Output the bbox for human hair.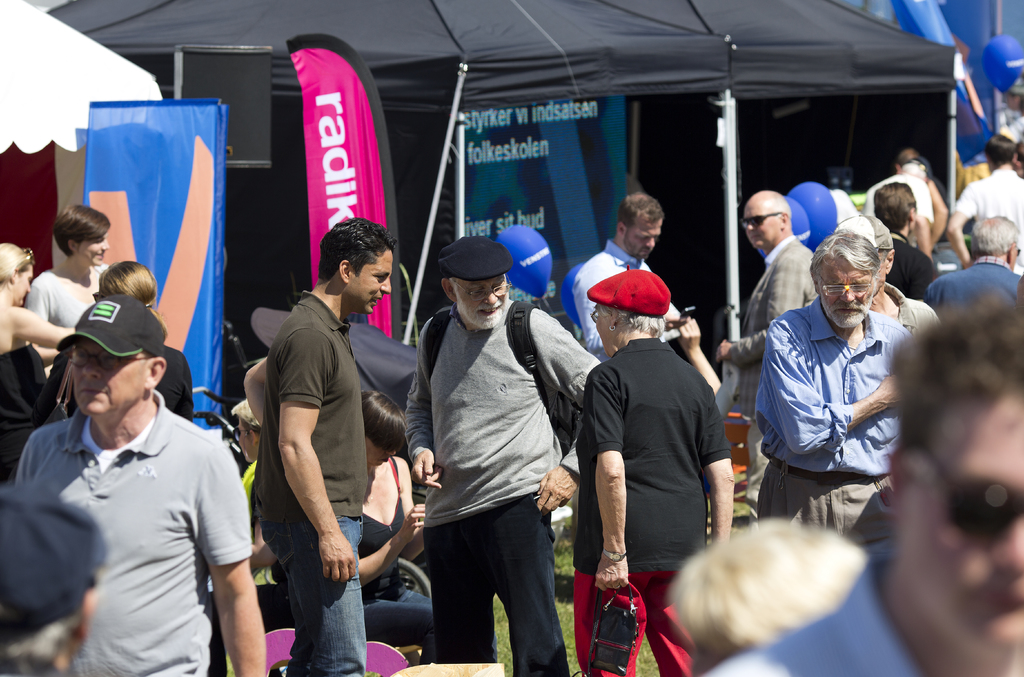
[804,229,883,276].
